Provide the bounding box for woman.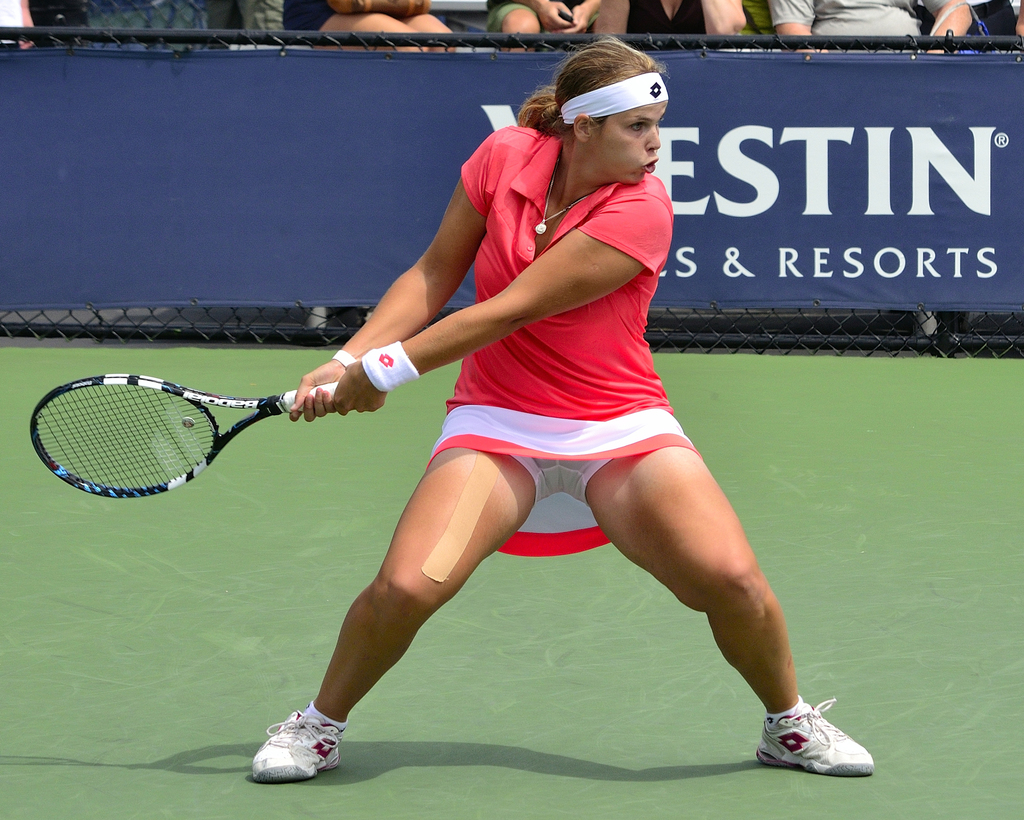
[x1=218, y1=28, x2=774, y2=804].
